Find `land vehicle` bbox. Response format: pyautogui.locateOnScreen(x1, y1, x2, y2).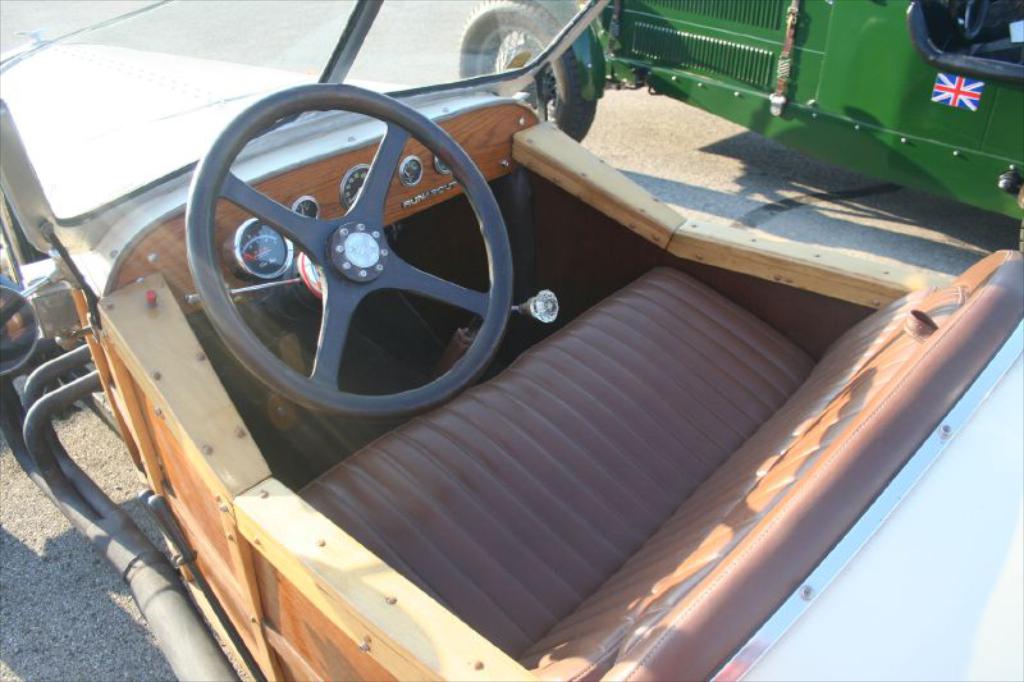
pyautogui.locateOnScreen(449, 0, 1023, 252).
